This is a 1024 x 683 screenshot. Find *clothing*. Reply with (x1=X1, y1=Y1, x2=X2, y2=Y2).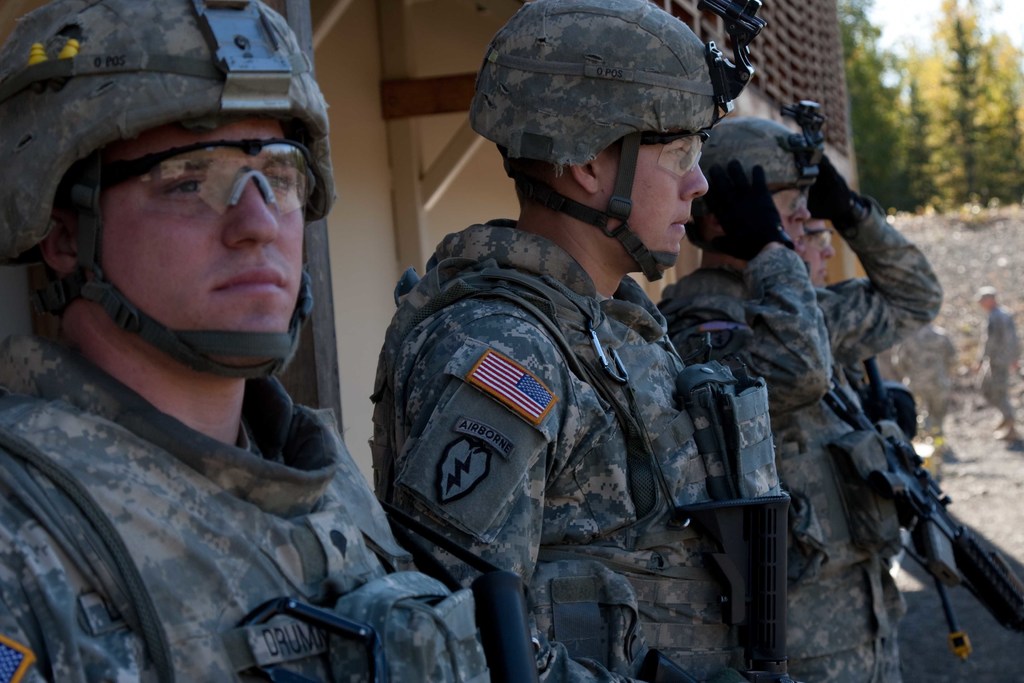
(x1=978, y1=308, x2=1023, y2=423).
